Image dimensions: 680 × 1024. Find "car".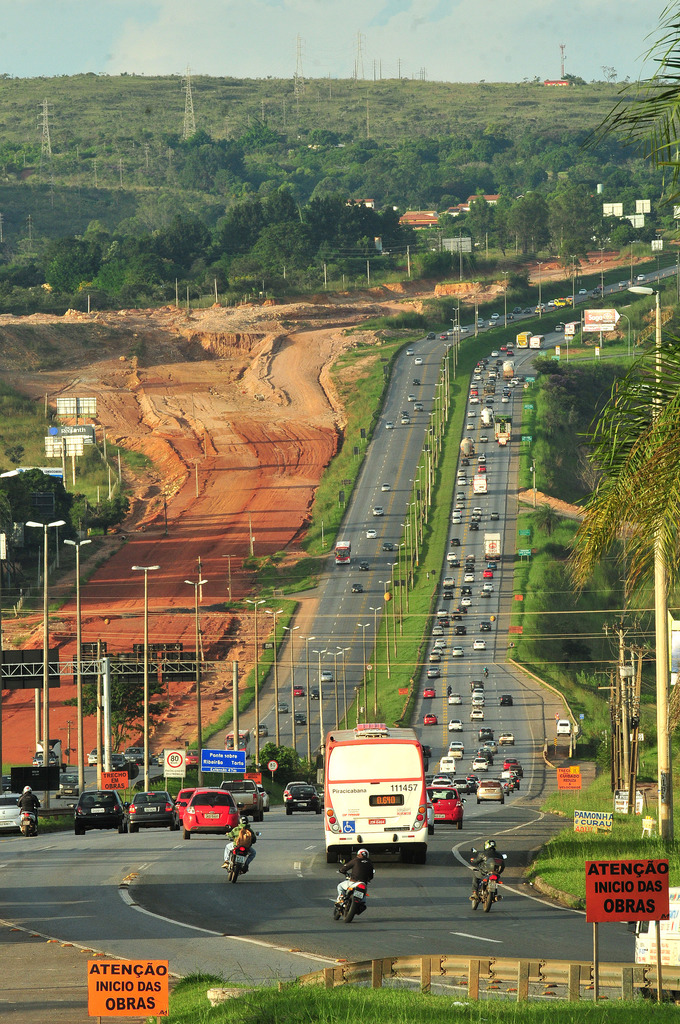
select_region(473, 692, 485, 706).
